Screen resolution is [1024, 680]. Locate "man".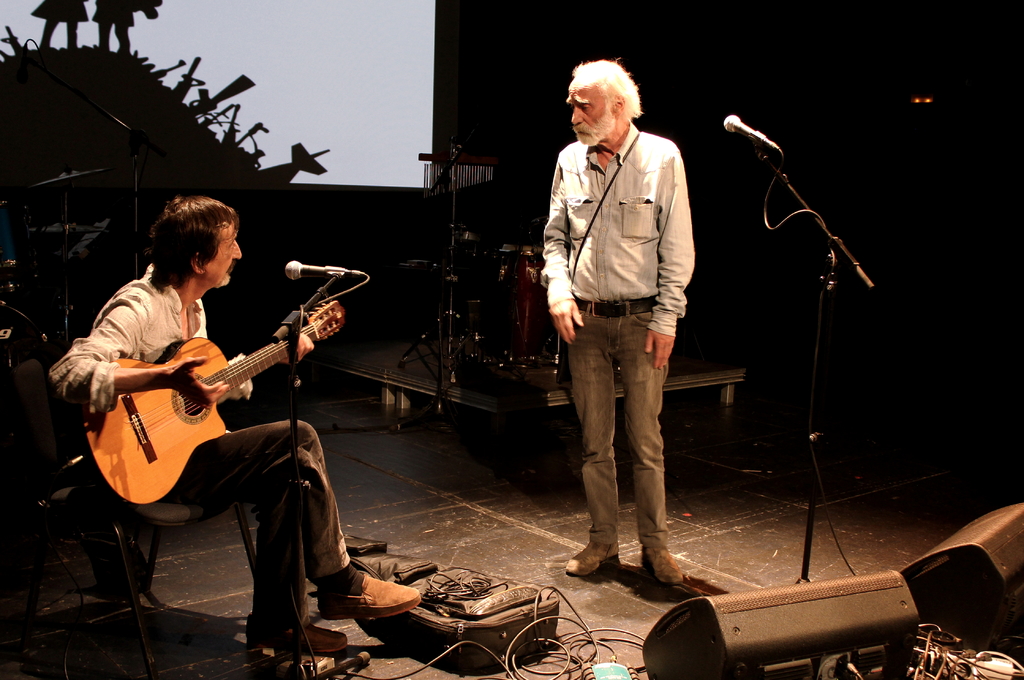
bbox=(51, 186, 428, 655).
